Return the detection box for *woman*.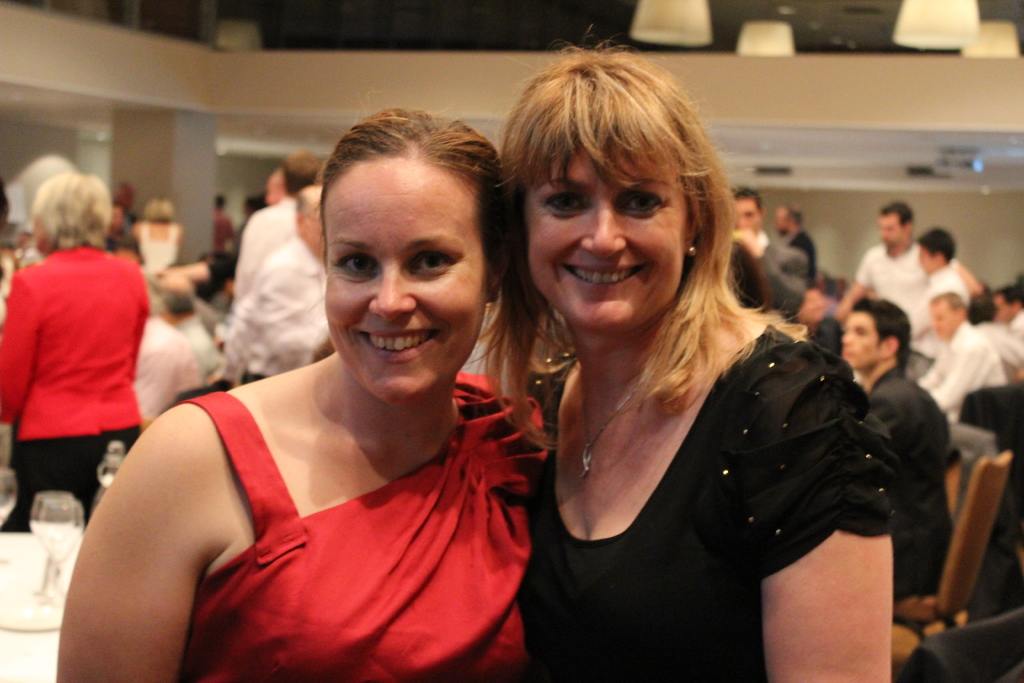
select_region(54, 113, 554, 682).
